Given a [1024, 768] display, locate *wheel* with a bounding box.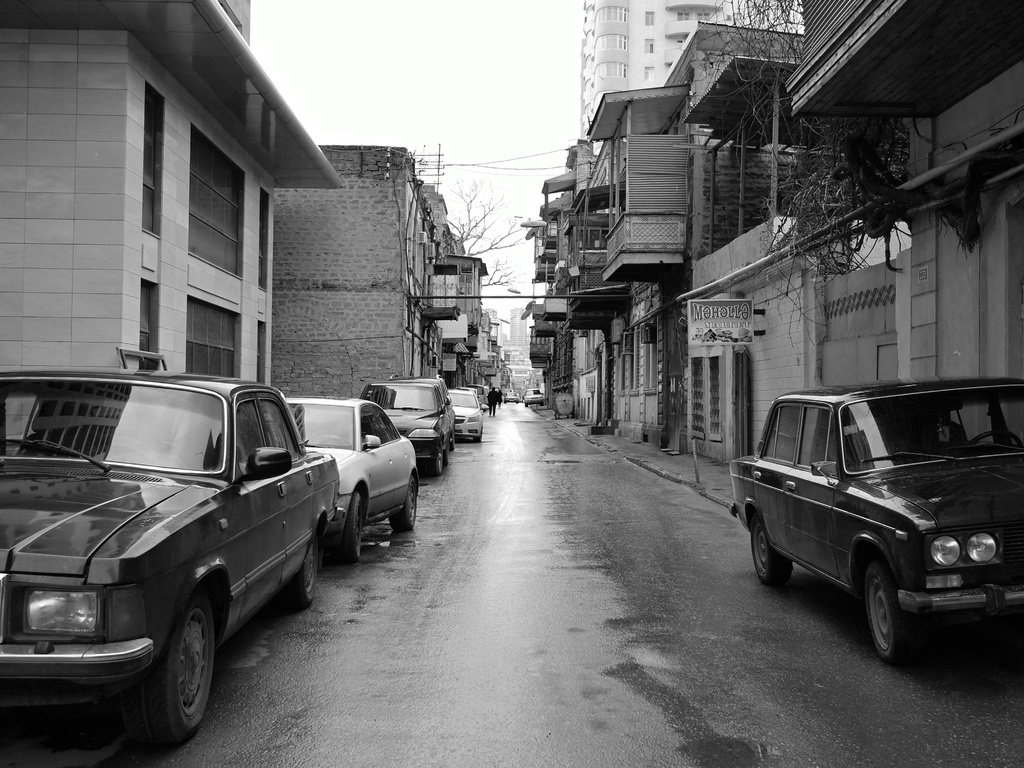
Located: [x1=473, y1=431, x2=483, y2=446].
